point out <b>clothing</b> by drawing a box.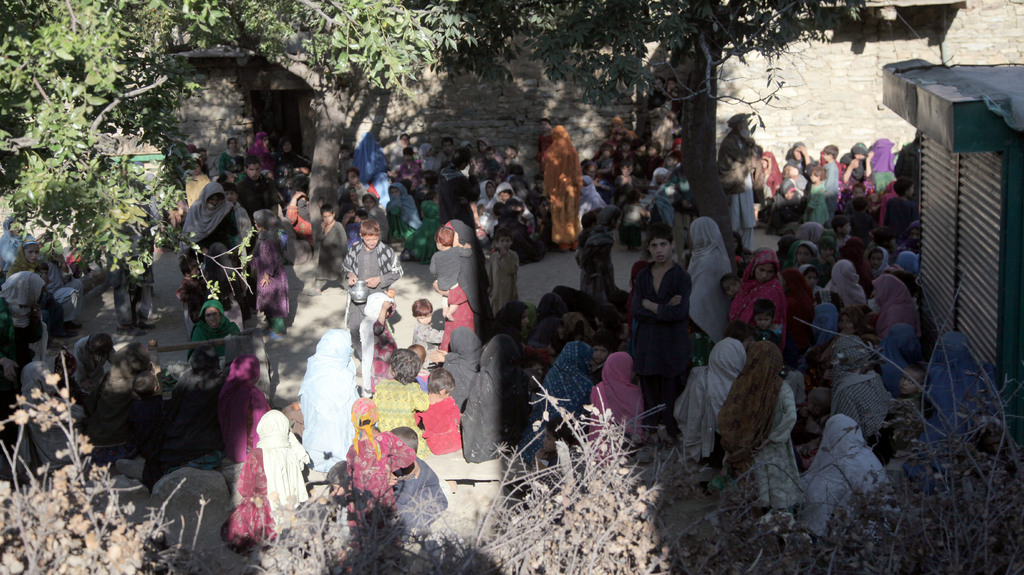
352 132 390 182.
